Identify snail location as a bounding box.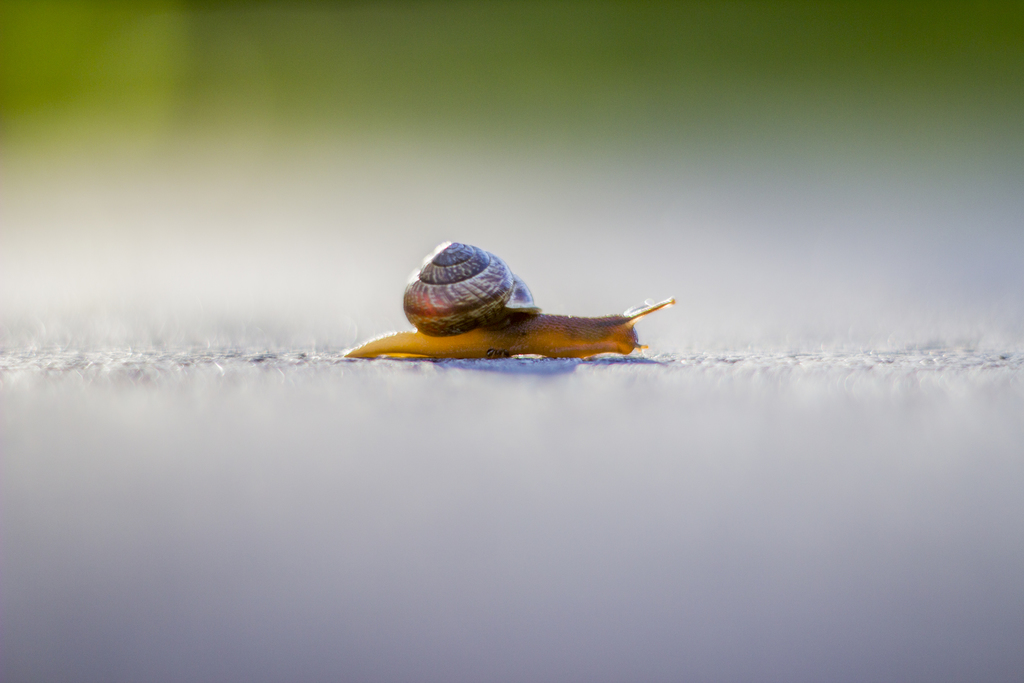
pyautogui.locateOnScreen(341, 237, 680, 365).
